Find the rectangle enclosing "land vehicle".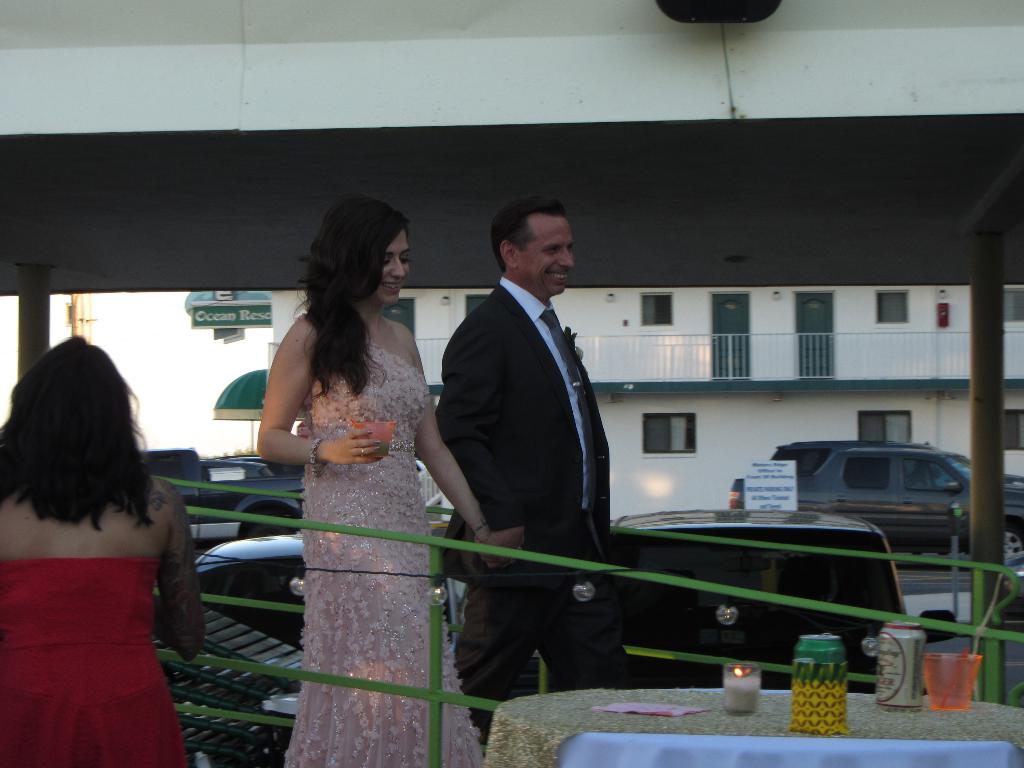
753/436/991/557.
